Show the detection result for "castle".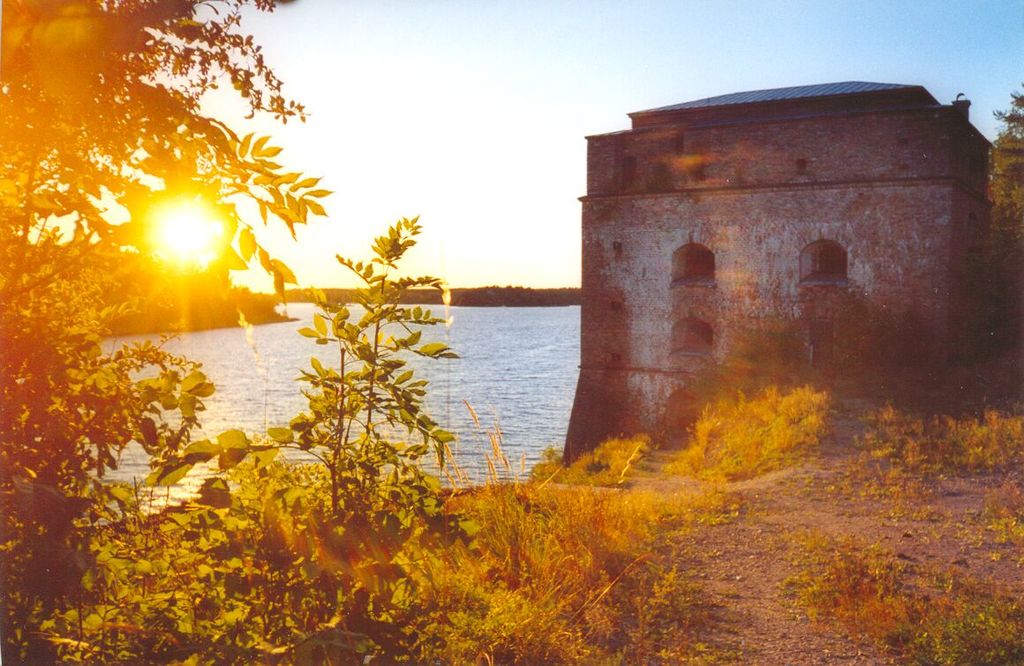
<region>572, 73, 1000, 486</region>.
